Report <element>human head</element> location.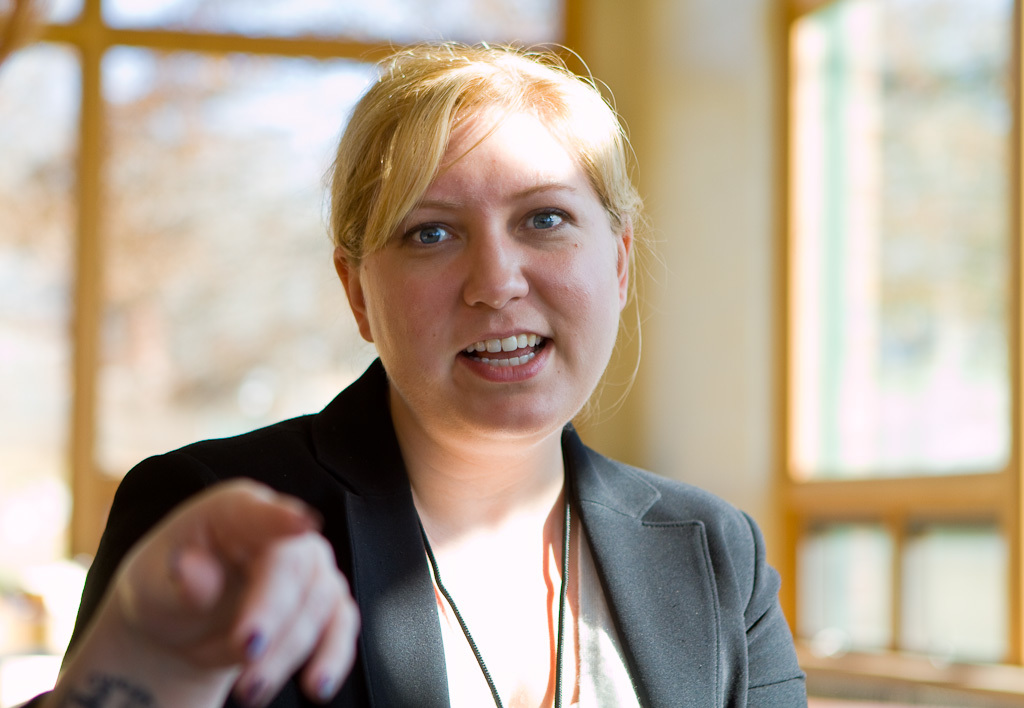
Report: x1=315, y1=28, x2=649, y2=412.
